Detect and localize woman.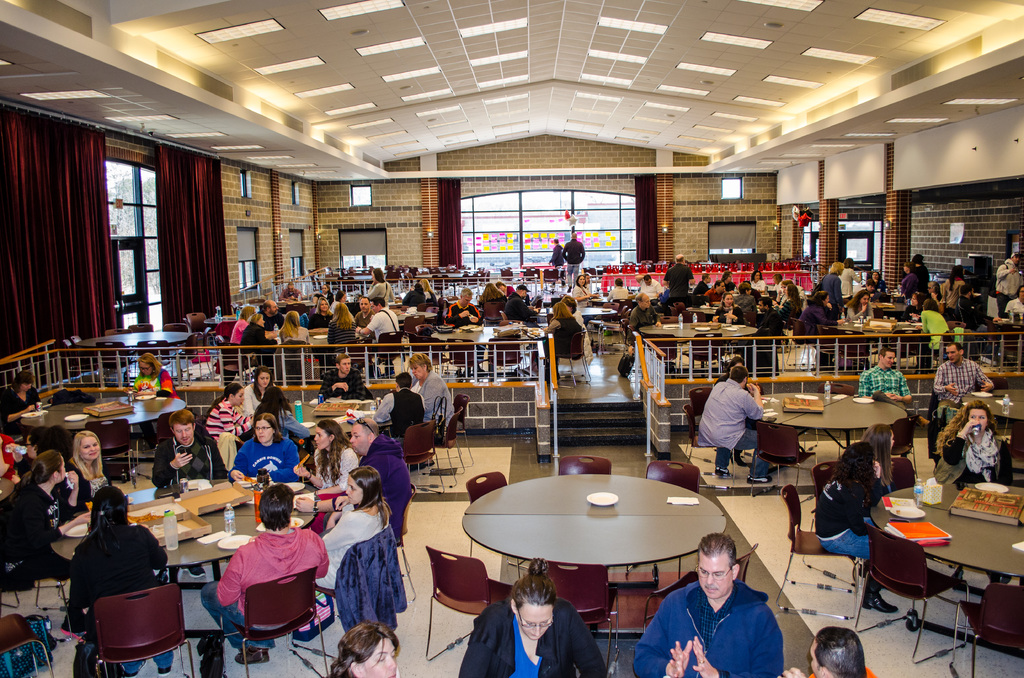
Localized at <region>891, 257, 924, 300</region>.
